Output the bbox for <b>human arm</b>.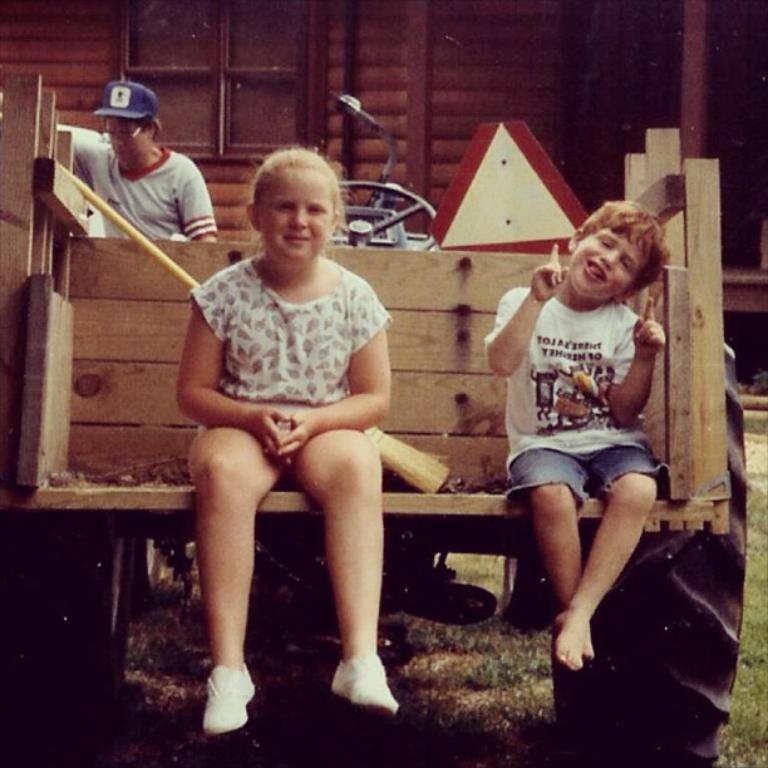
box=[168, 310, 238, 457].
